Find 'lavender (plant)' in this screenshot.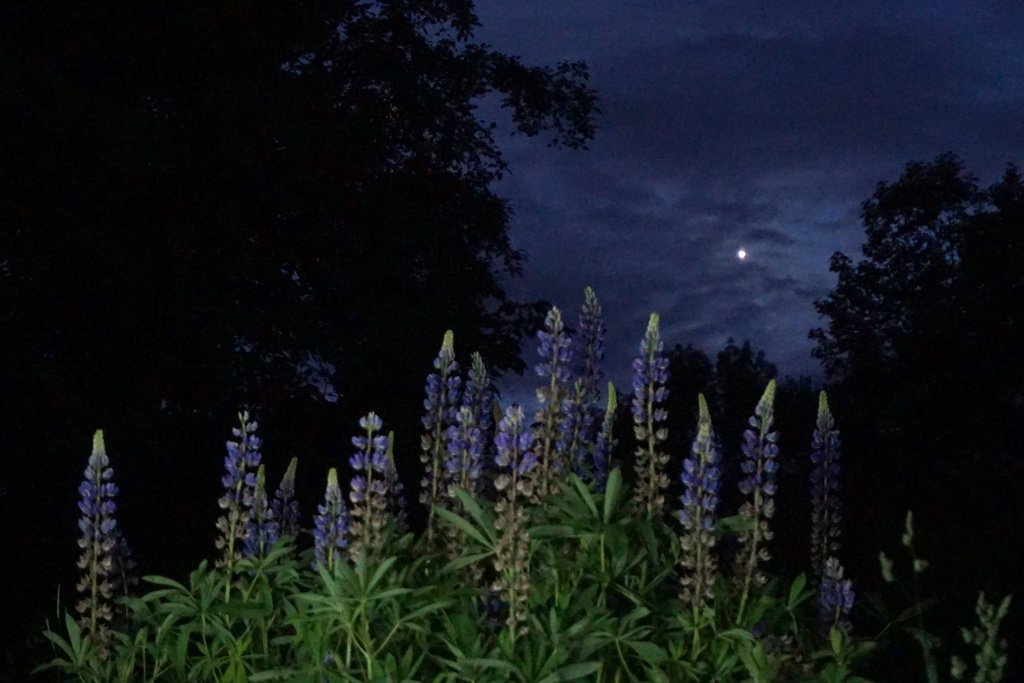
The bounding box for 'lavender (plant)' is bbox=(523, 297, 578, 573).
